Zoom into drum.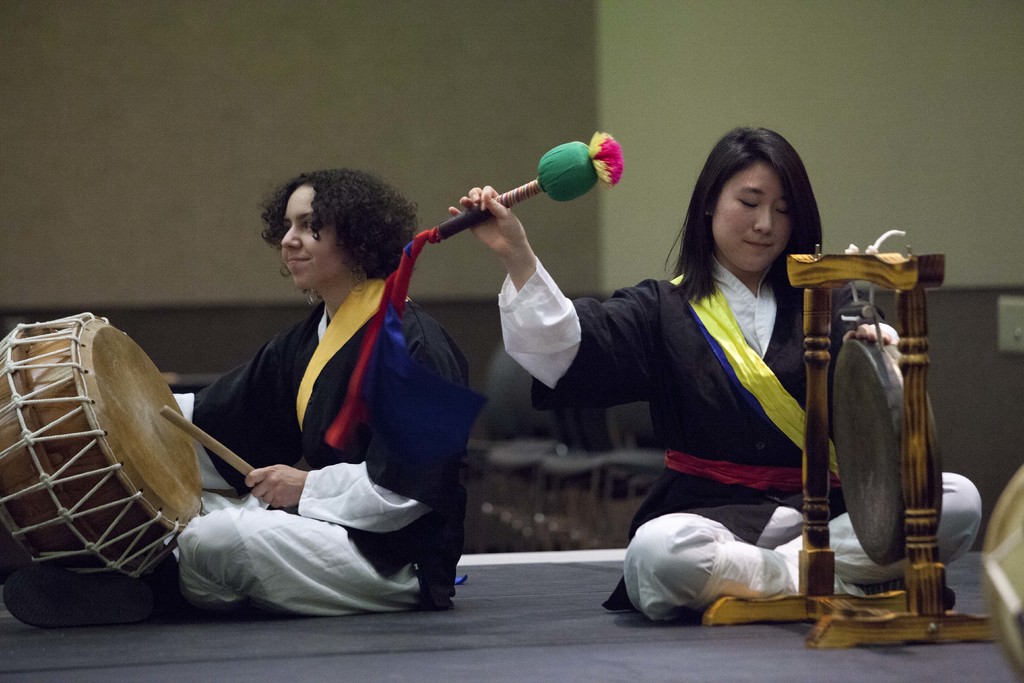
Zoom target: bbox=[0, 287, 189, 585].
